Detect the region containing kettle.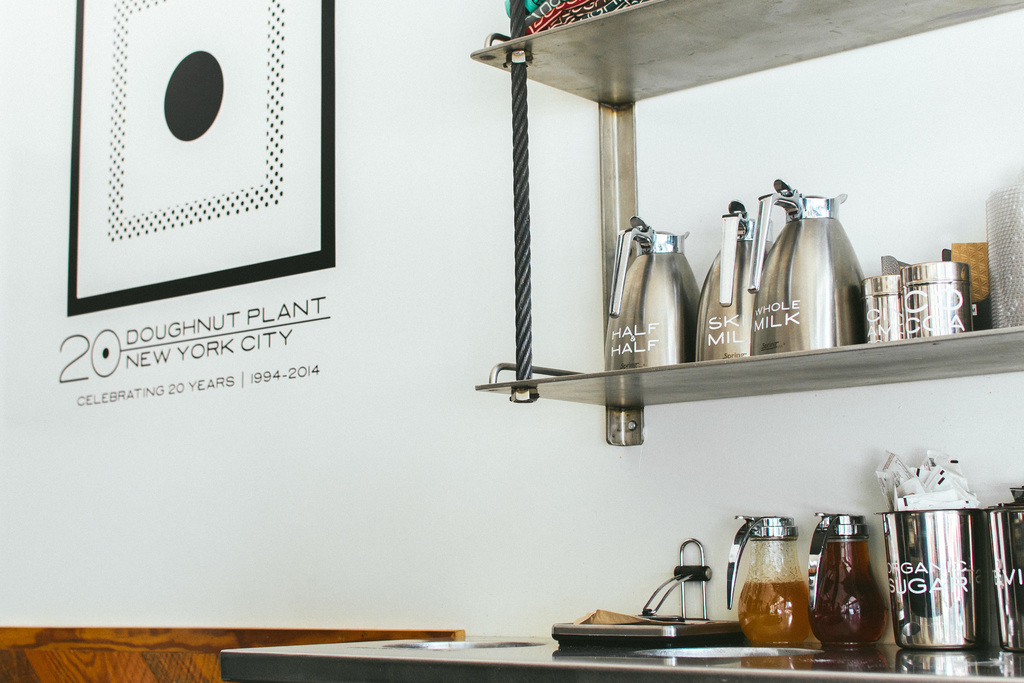
bbox=[727, 516, 806, 646].
